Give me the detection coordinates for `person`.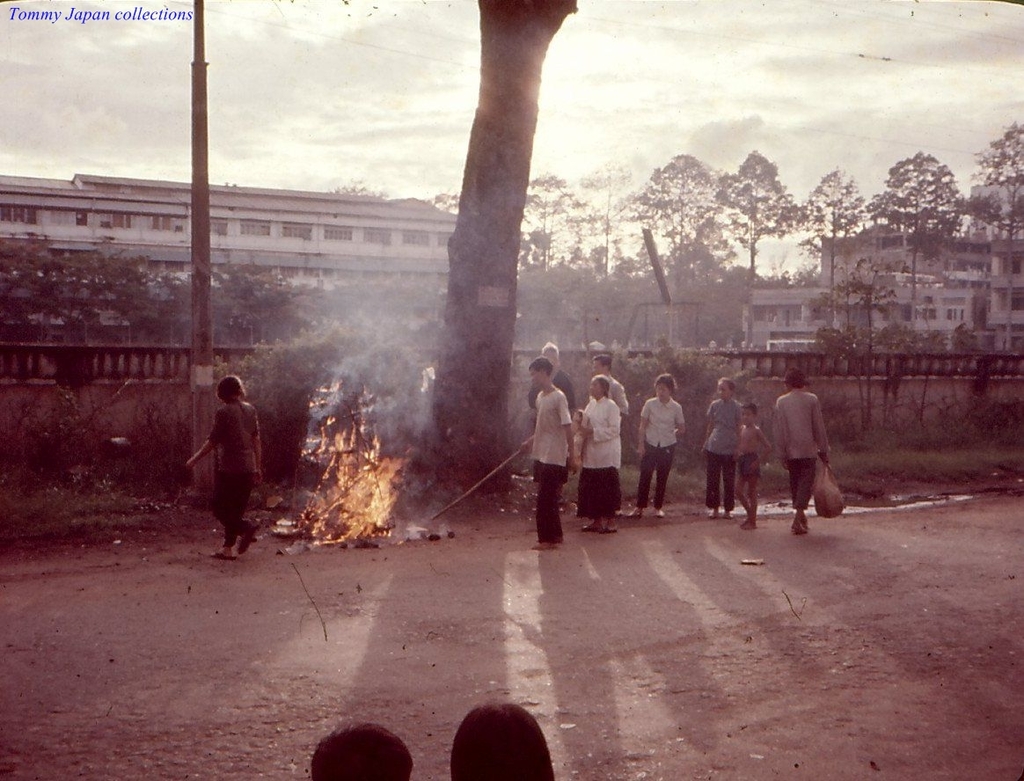
(x1=582, y1=354, x2=627, y2=422).
